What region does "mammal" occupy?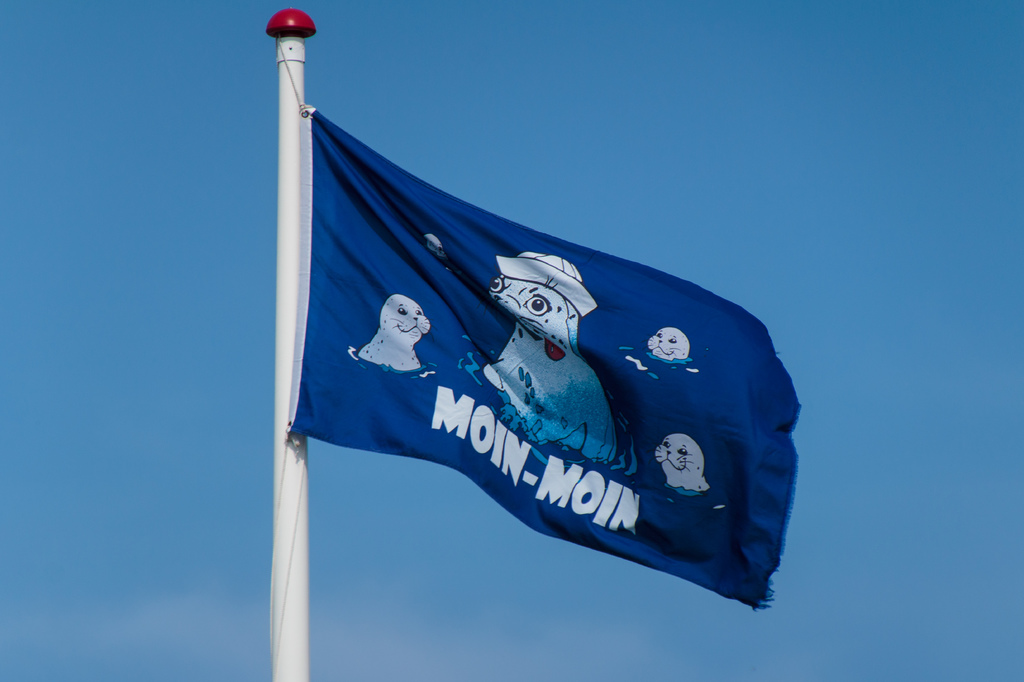
655:434:710:491.
